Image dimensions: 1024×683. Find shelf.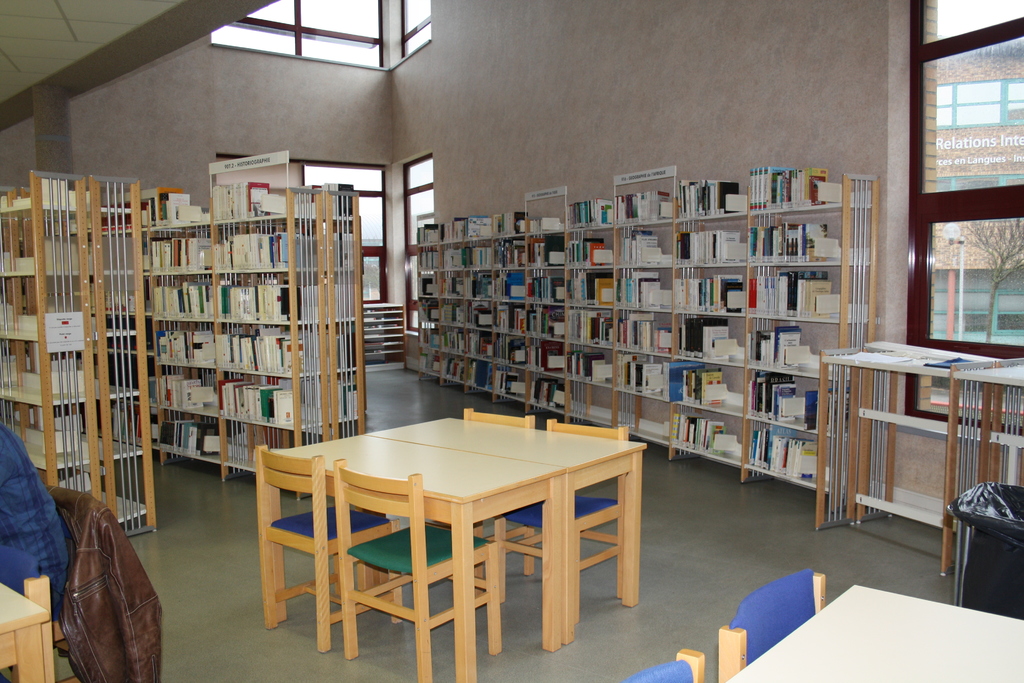
[749,377,863,431].
